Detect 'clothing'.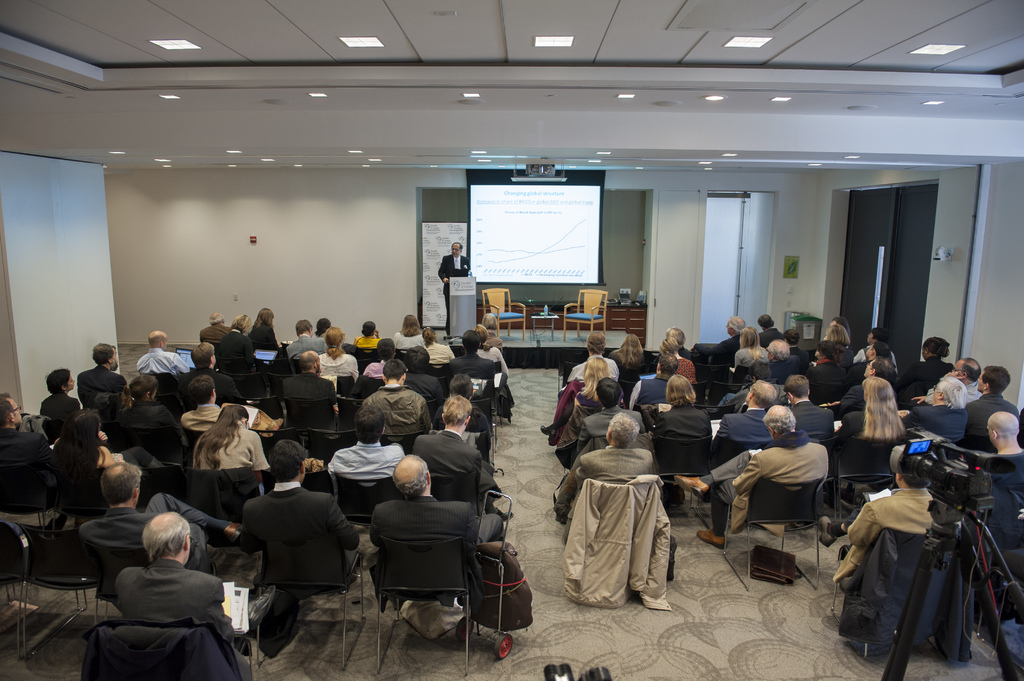
Detected at bbox=(377, 493, 501, 584).
